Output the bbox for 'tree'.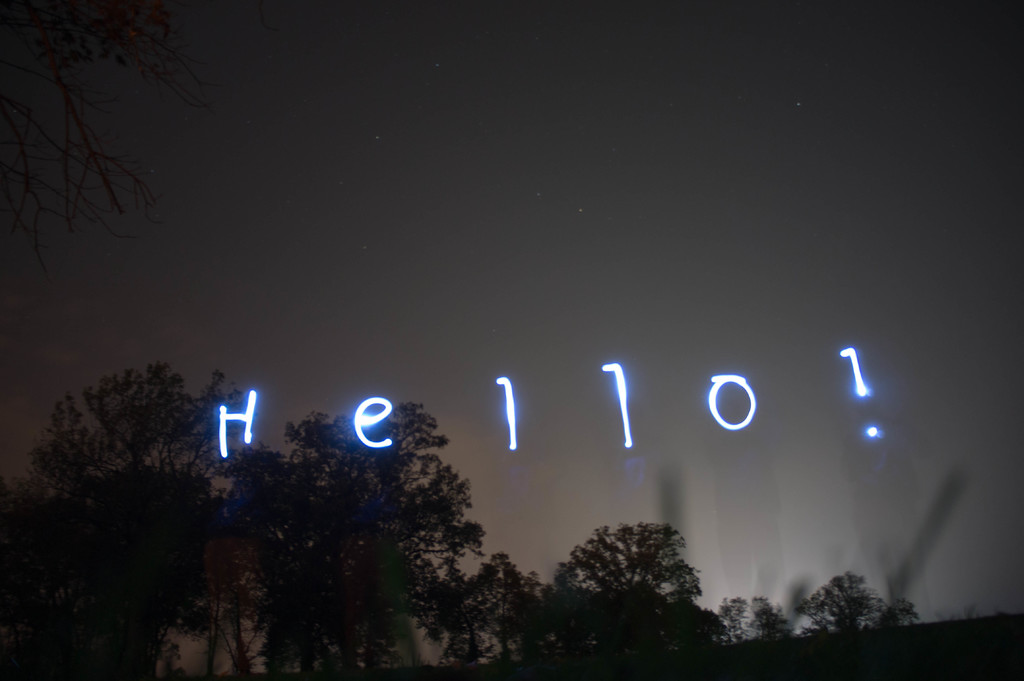
x1=0, y1=0, x2=223, y2=292.
